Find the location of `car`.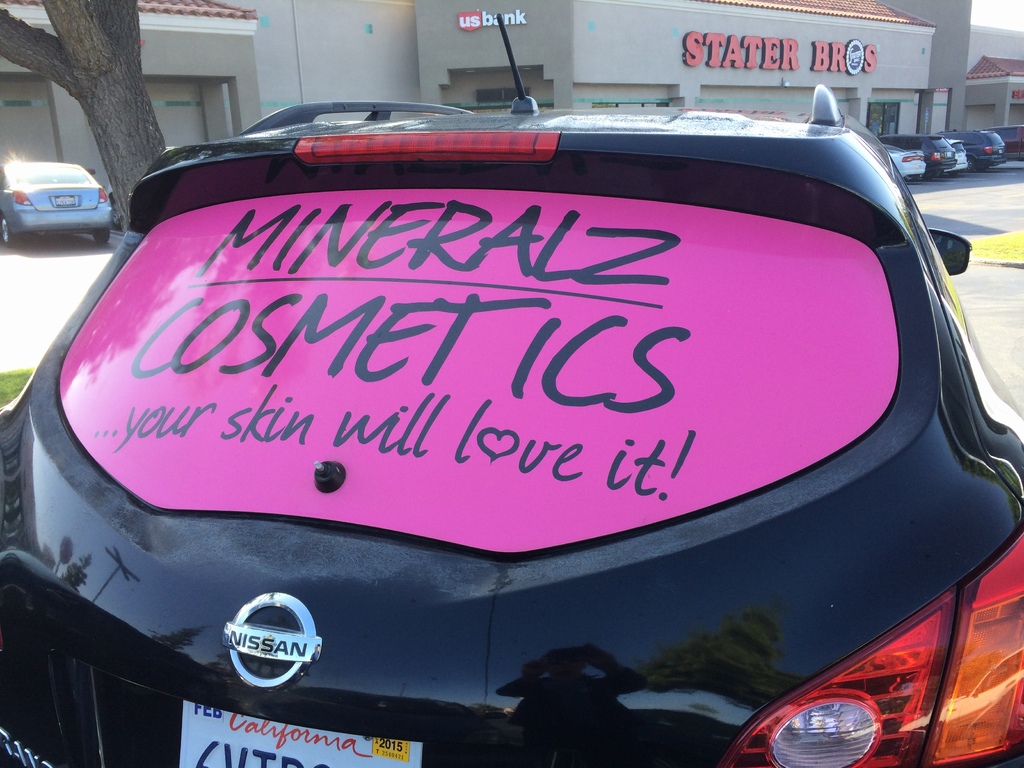
Location: <region>881, 137, 957, 184</region>.
